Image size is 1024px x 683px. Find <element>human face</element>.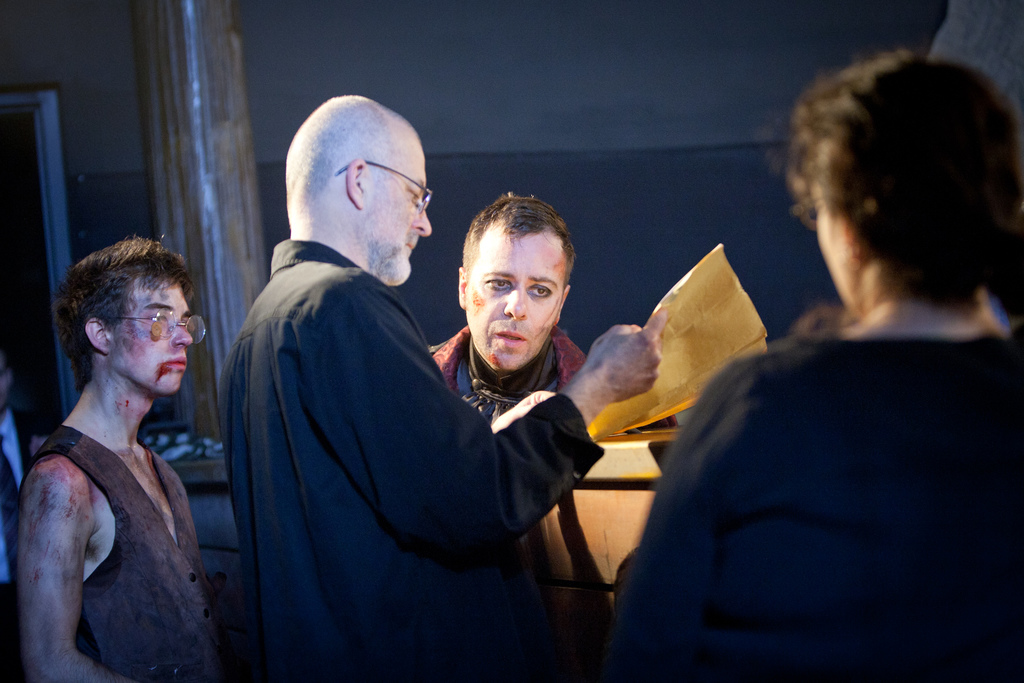
[115,274,189,395].
